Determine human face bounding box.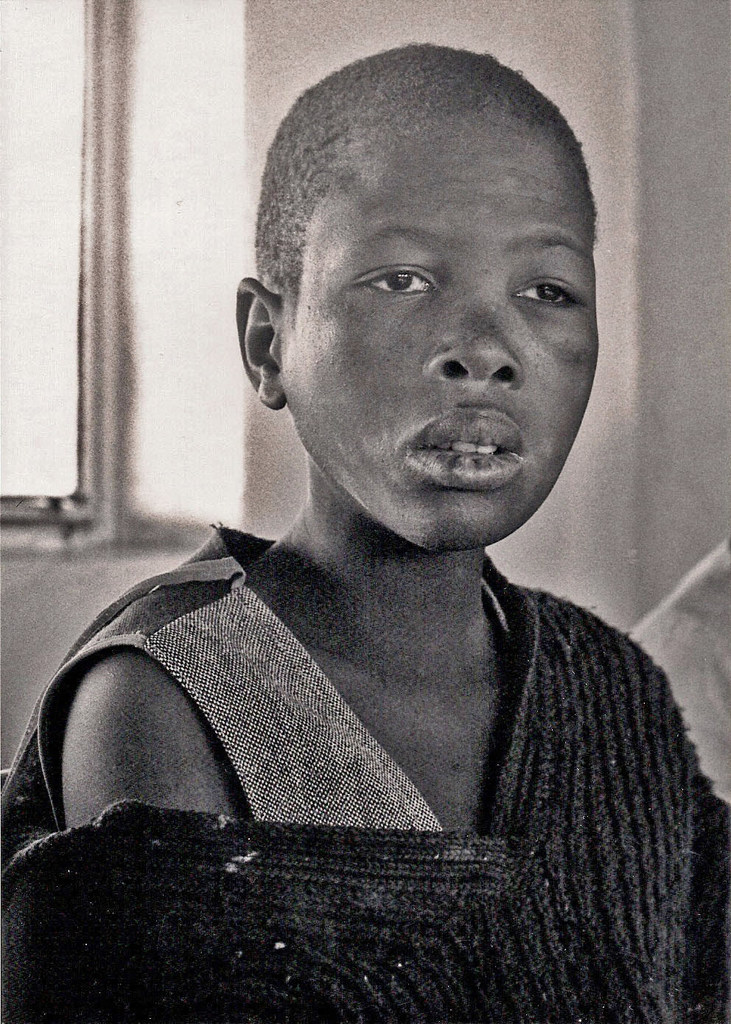
Determined: x1=282 y1=132 x2=605 y2=550.
